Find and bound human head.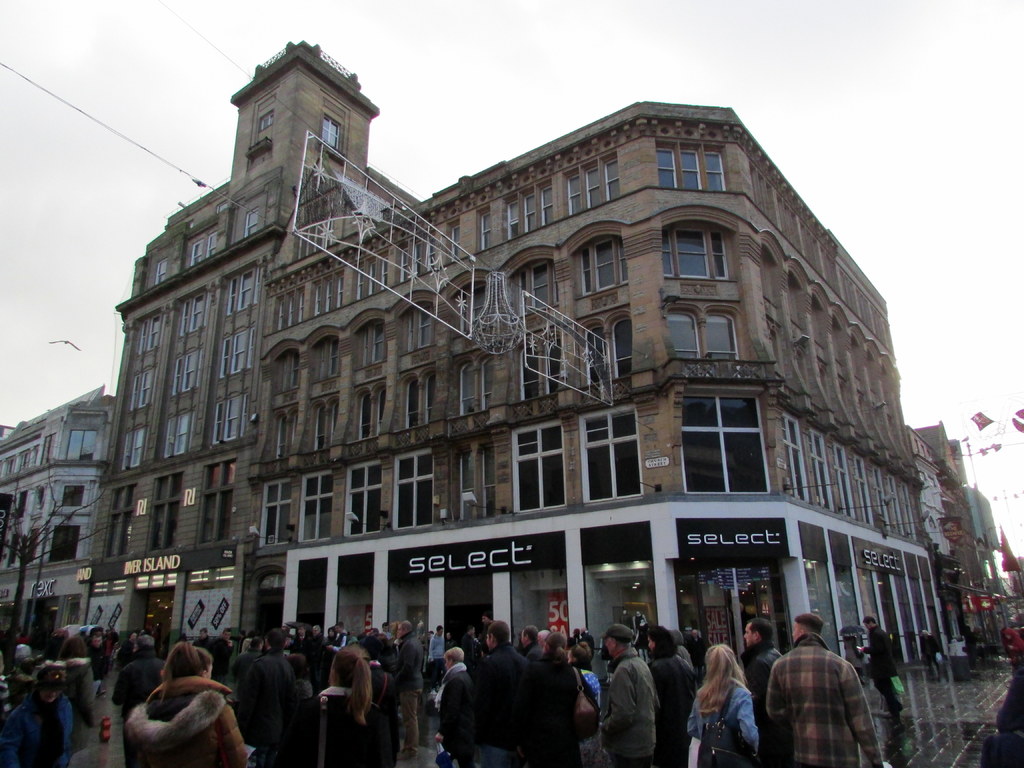
Bound: 415, 617, 427, 628.
